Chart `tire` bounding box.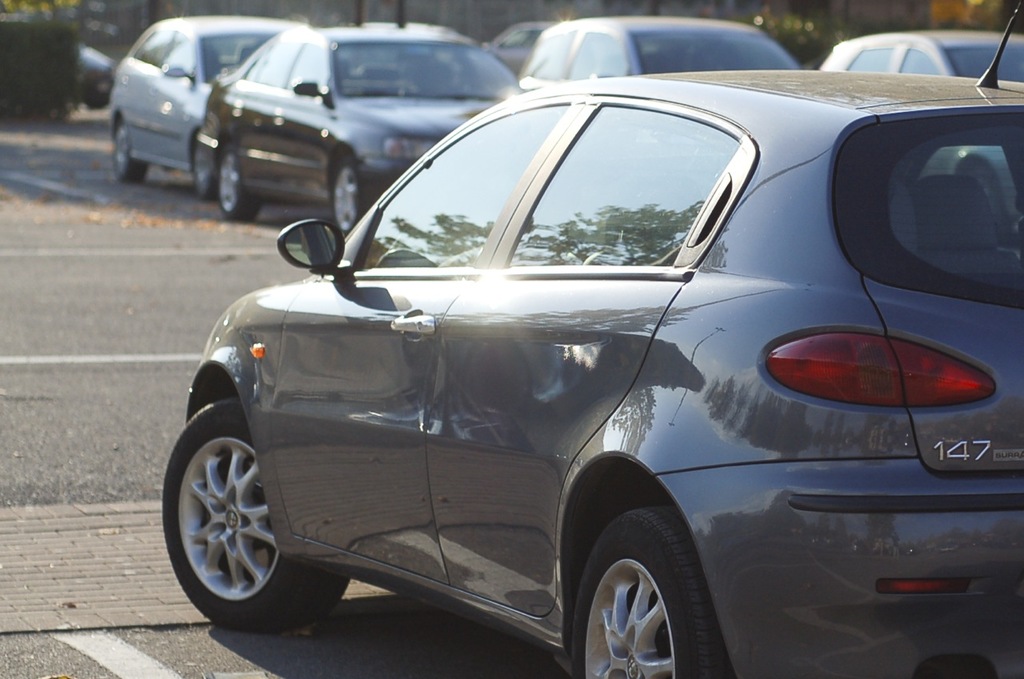
Charted: (left=963, top=166, right=1016, bottom=245).
